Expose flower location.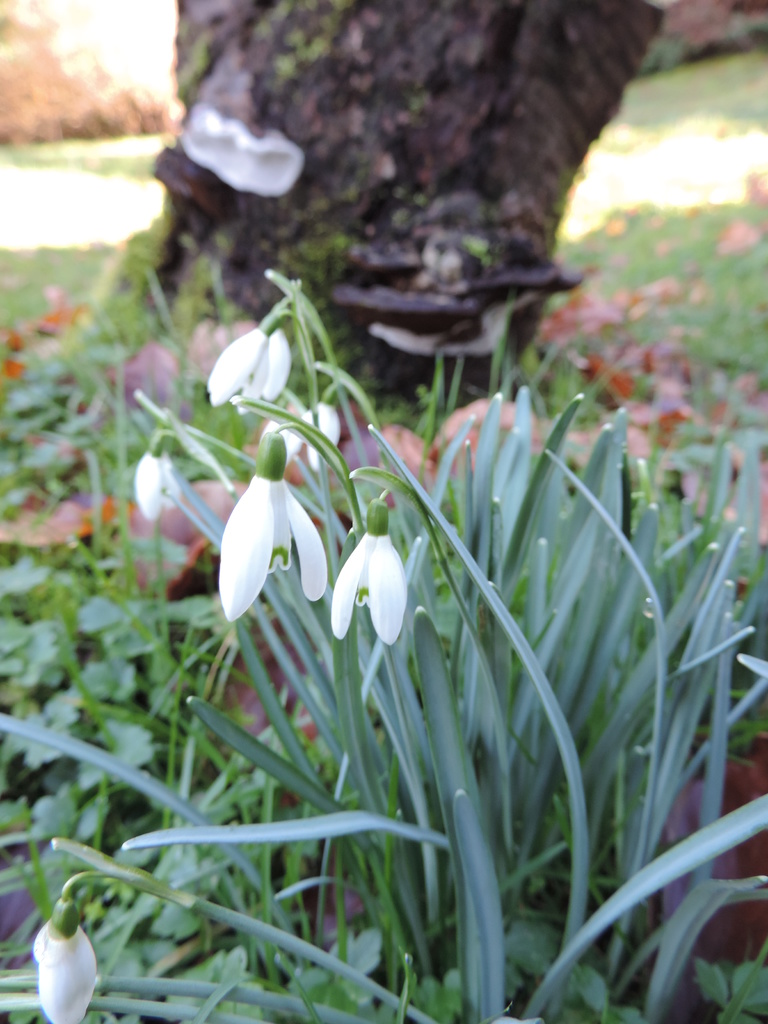
Exposed at 209, 308, 285, 415.
